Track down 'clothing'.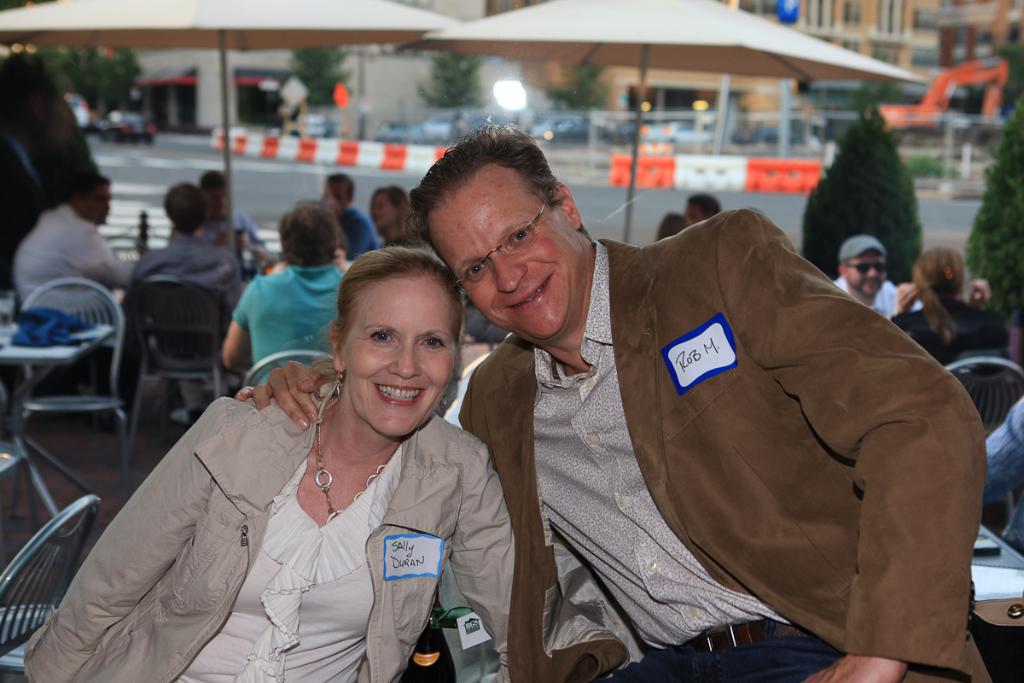
Tracked to 834, 283, 919, 315.
